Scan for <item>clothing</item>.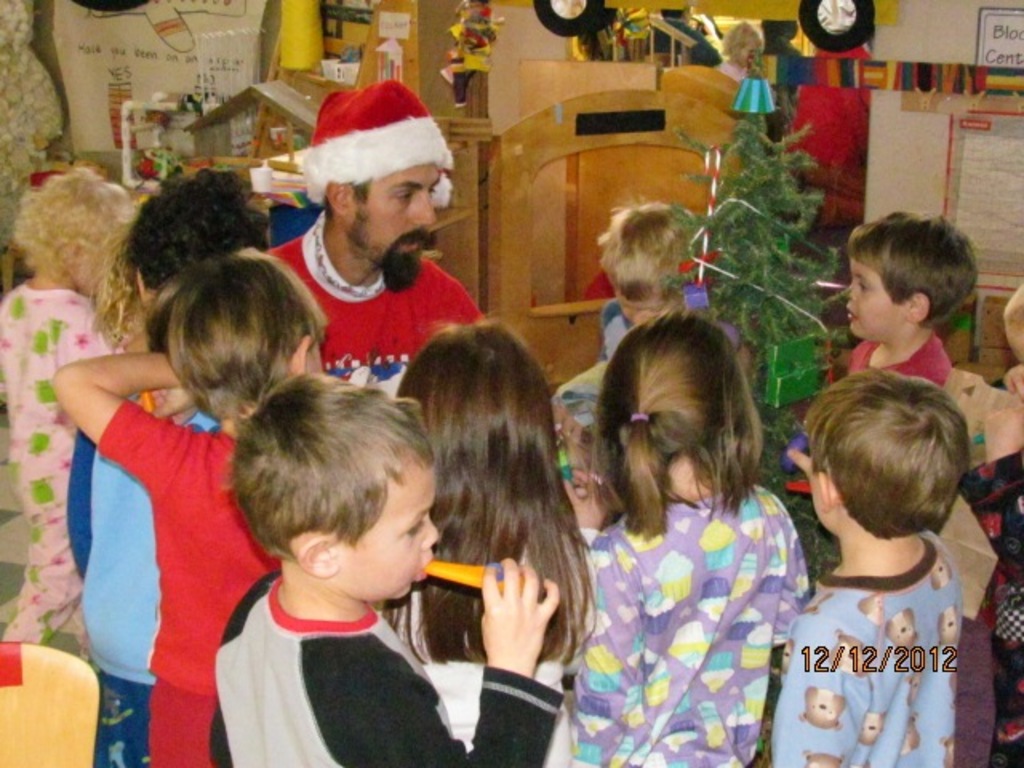
Scan result: 102,427,250,766.
